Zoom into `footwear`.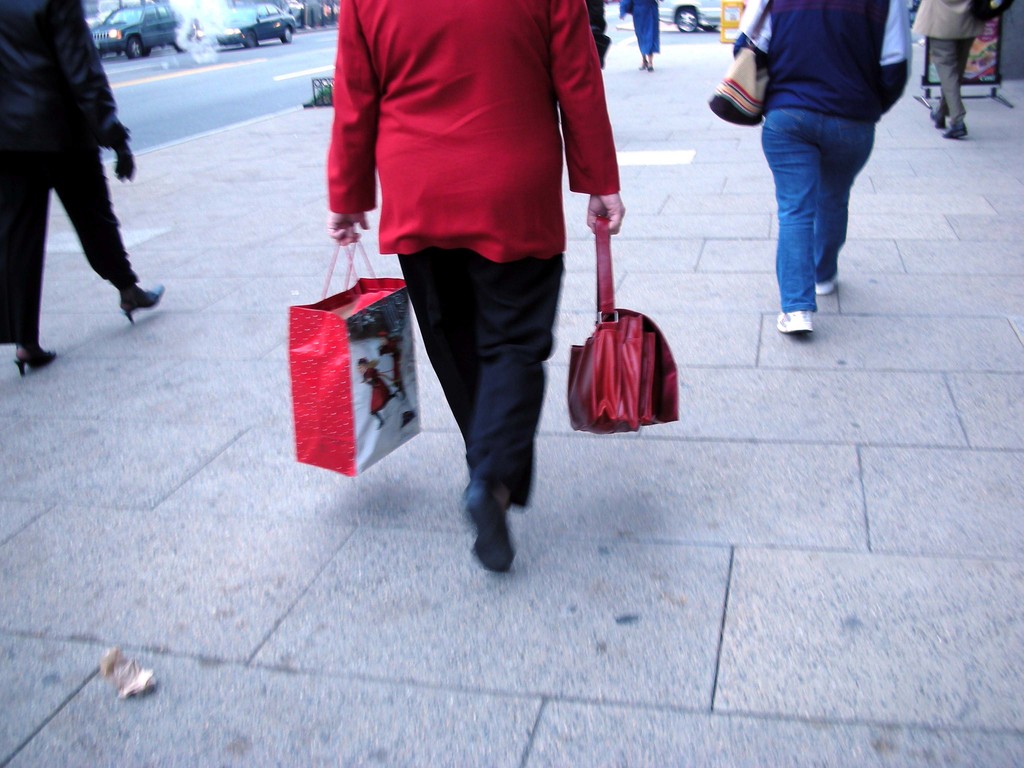
Zoom target: bbox=[930, 108, 942, 128].
